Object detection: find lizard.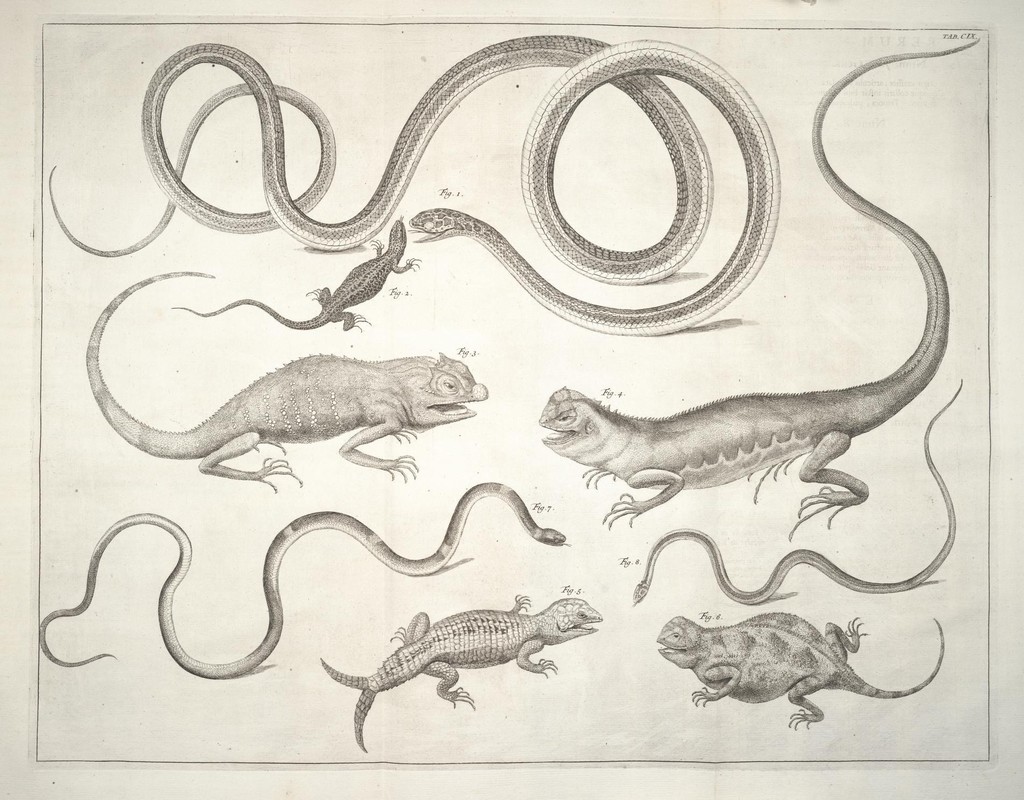
Rect(317, 593, 607, 740).
